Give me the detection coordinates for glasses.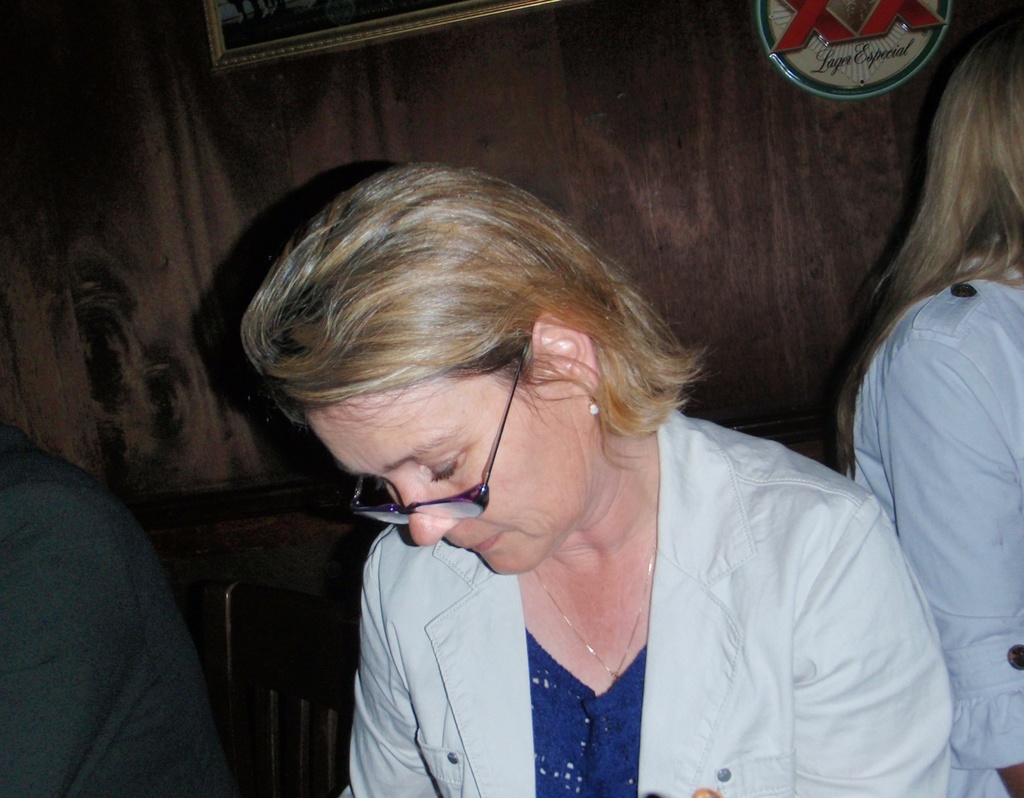
<box>348,350,524,523</box>.
